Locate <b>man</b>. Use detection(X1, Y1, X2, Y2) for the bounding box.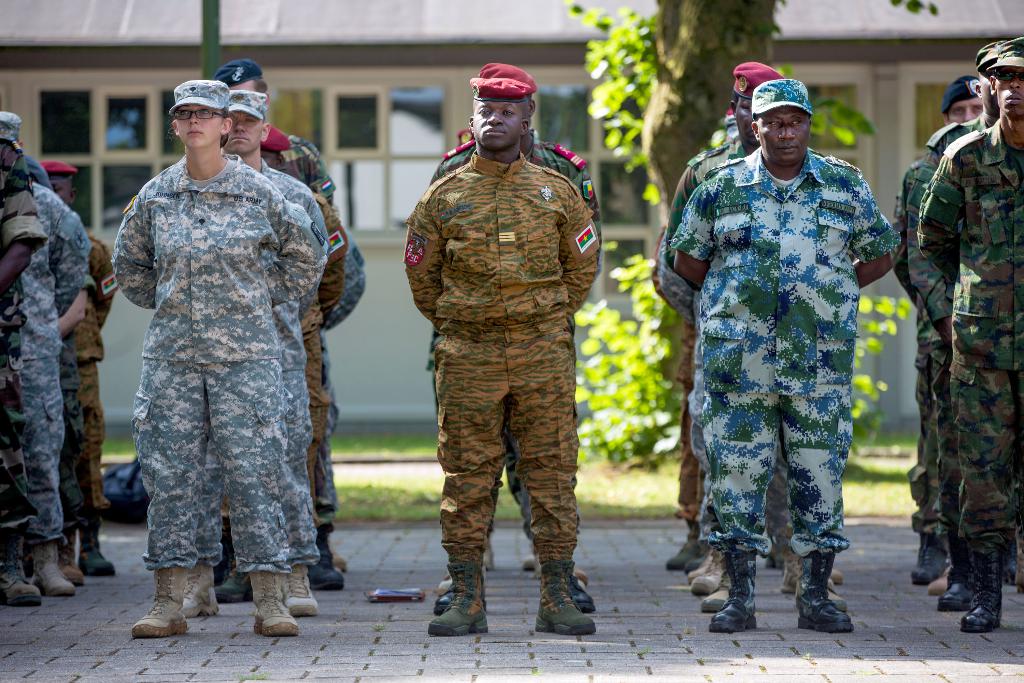
detection(905, 38, 987, 602).
